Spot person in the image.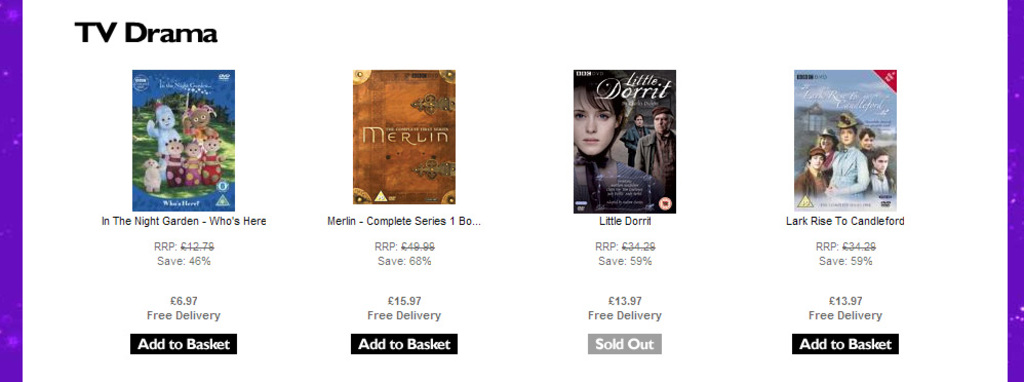
person found at rect(620, 113, 646, 170).
